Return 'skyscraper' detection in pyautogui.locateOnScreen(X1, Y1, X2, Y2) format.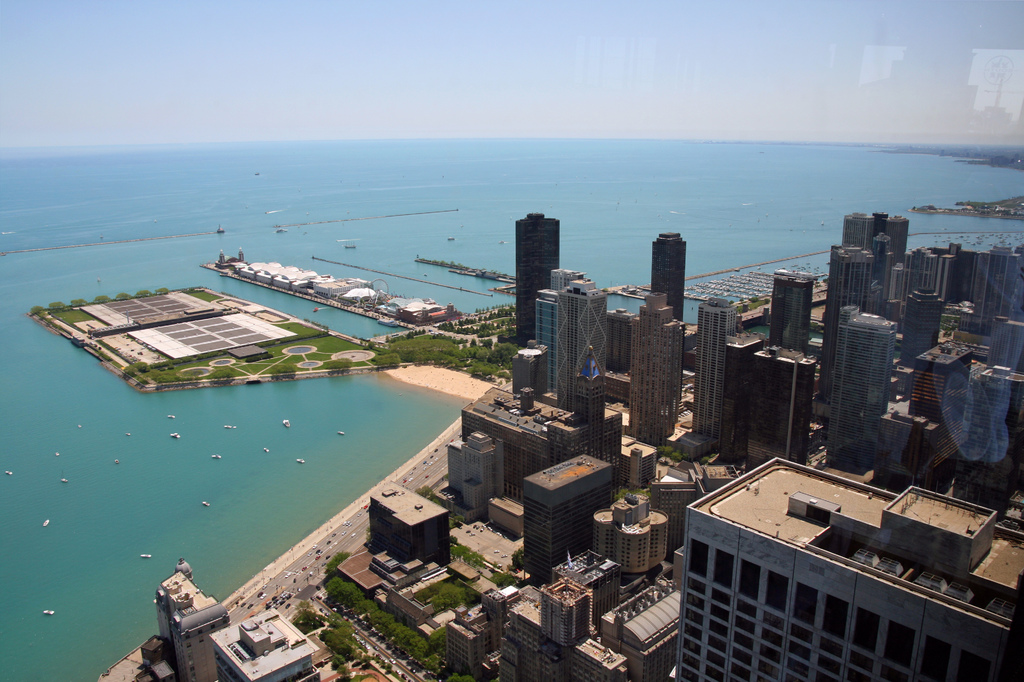
pyautogui.locateOnScreen(890, 287, 936, 361).
